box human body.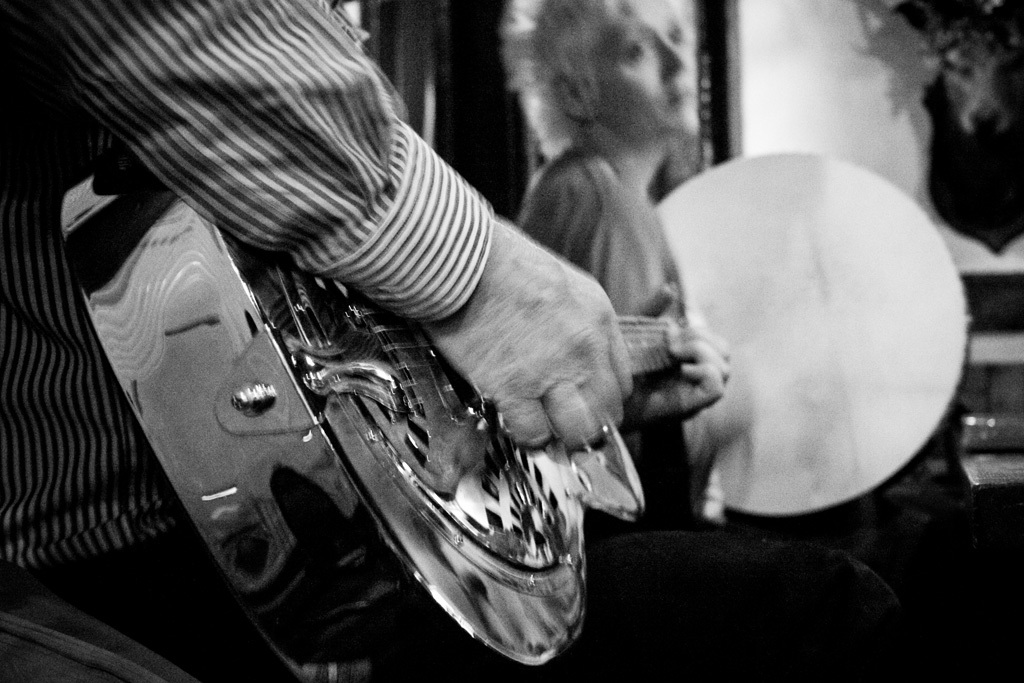
[left=523, top=151, right=930, bottom=682].
